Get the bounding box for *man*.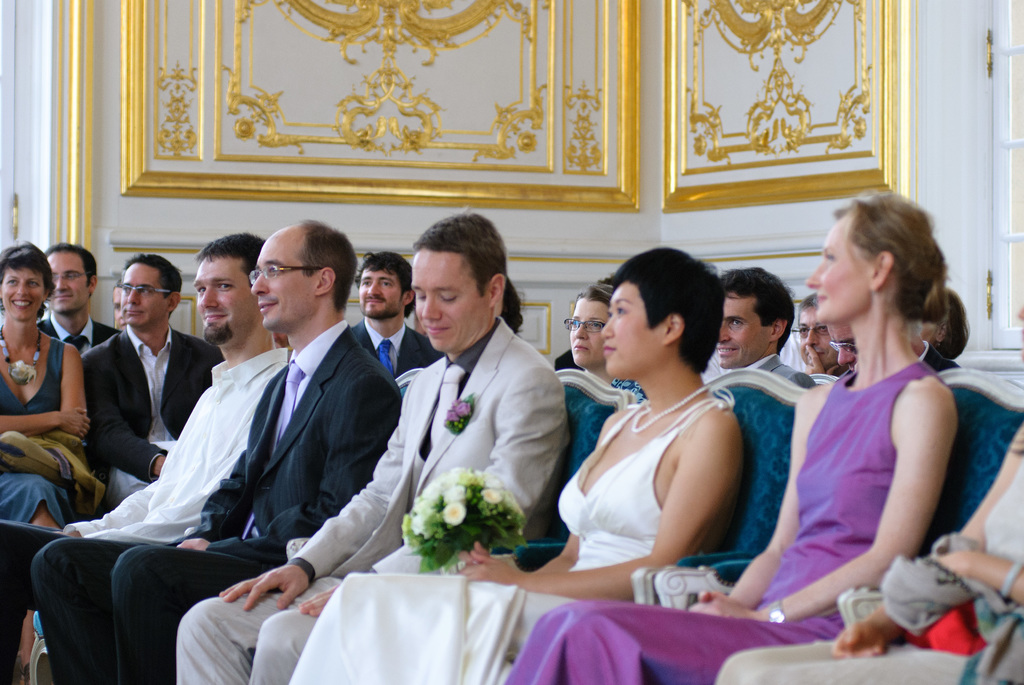
rect(723, 266, 812, 397).
